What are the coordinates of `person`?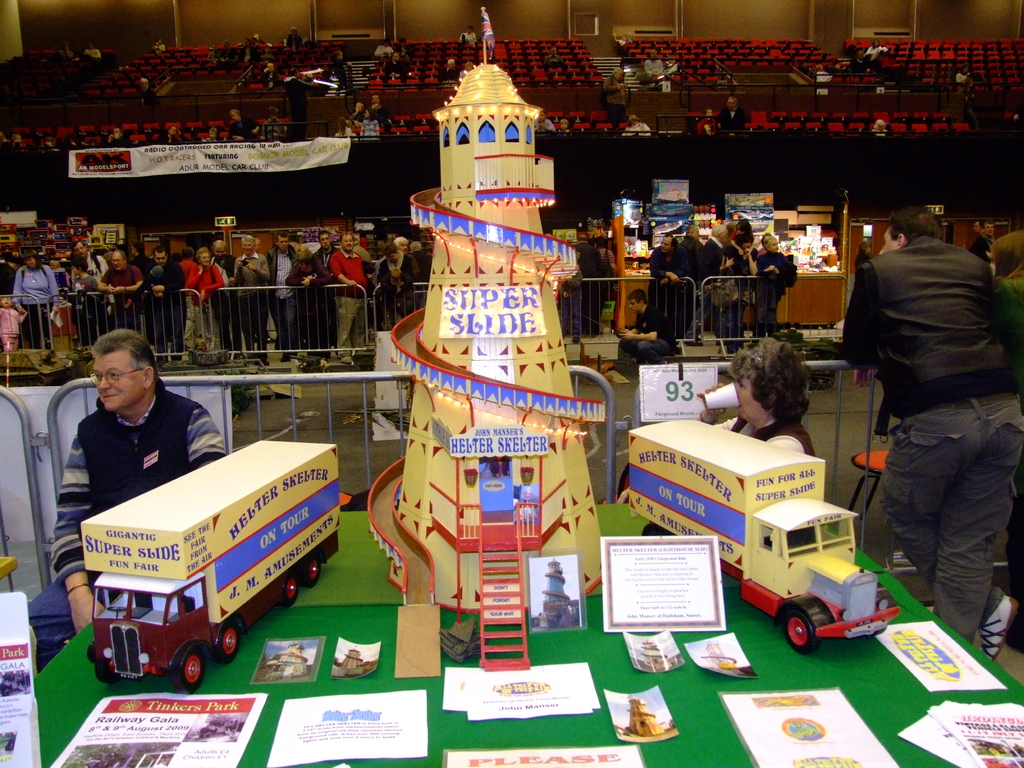
bbox(69, 252, 95, 292).
